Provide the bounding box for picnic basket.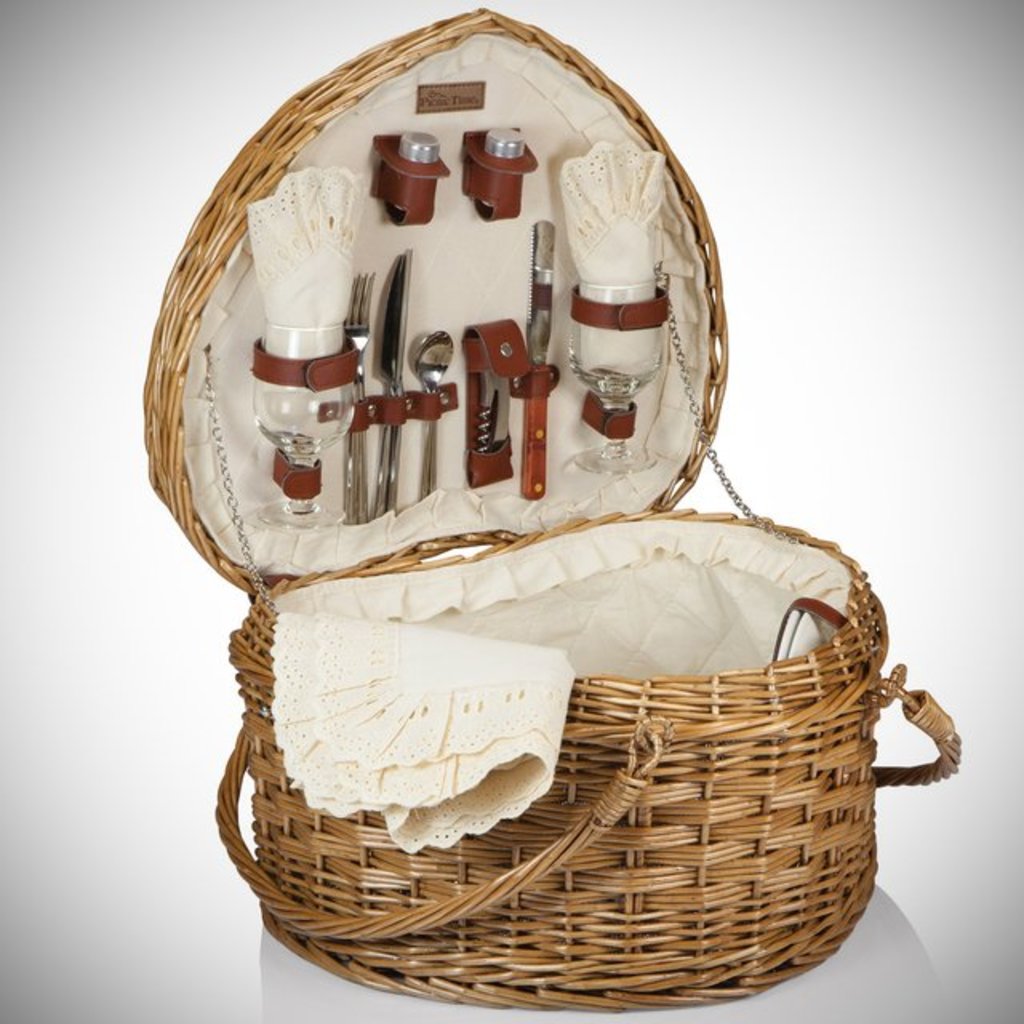
Rect(142, 0, 962, 1016).
